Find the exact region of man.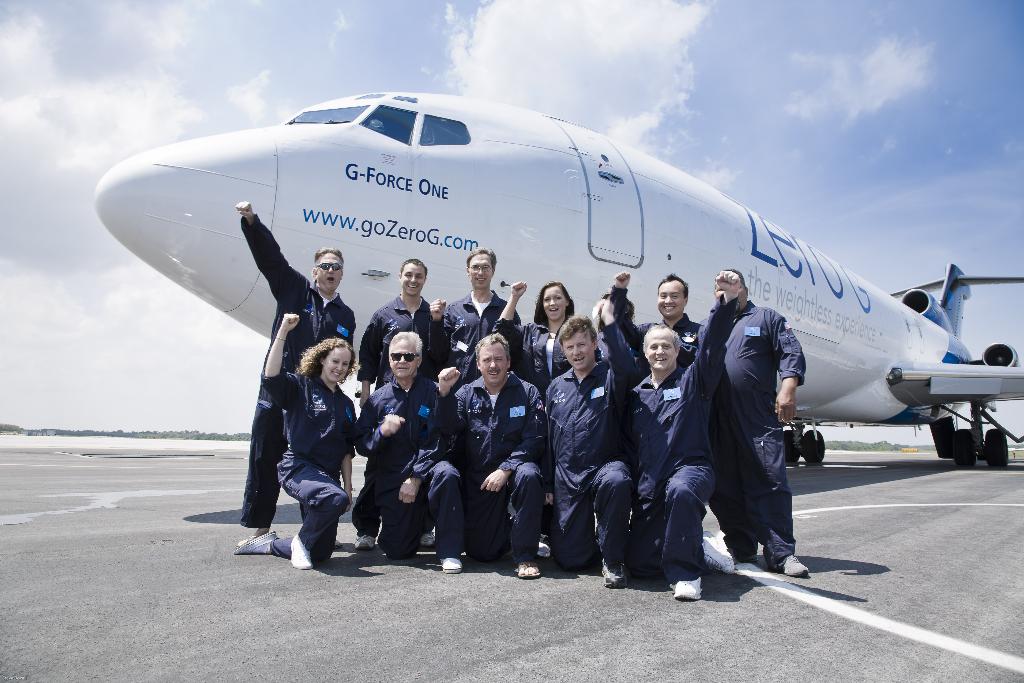
Exact region: bbox=(432, 331, 546, 582).
